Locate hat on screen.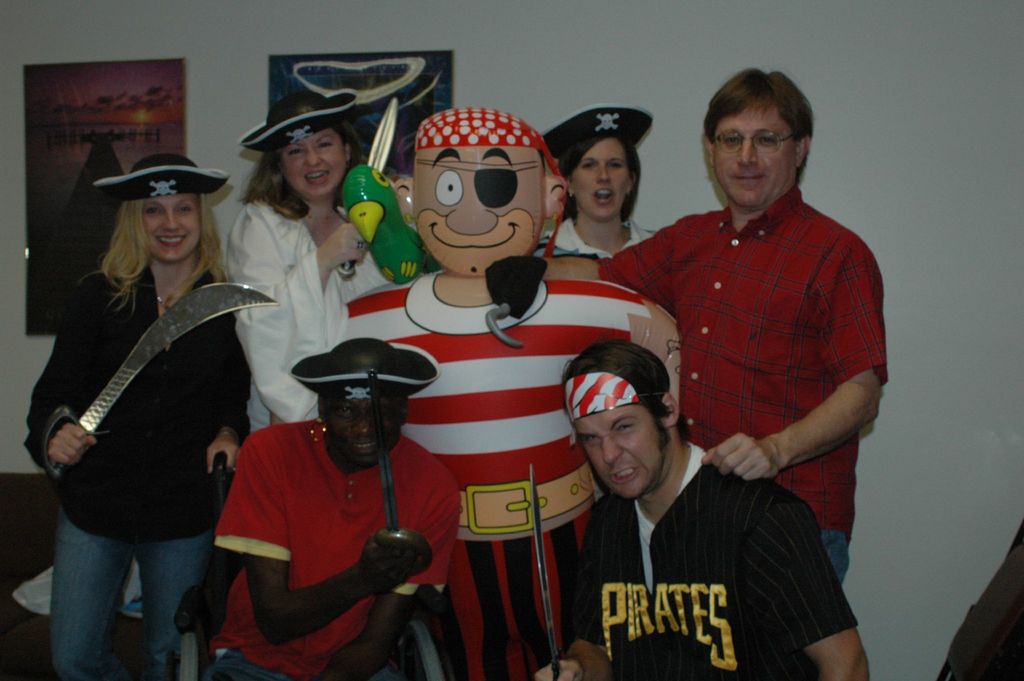
On screen at detection(540, 104, 653, 160).
